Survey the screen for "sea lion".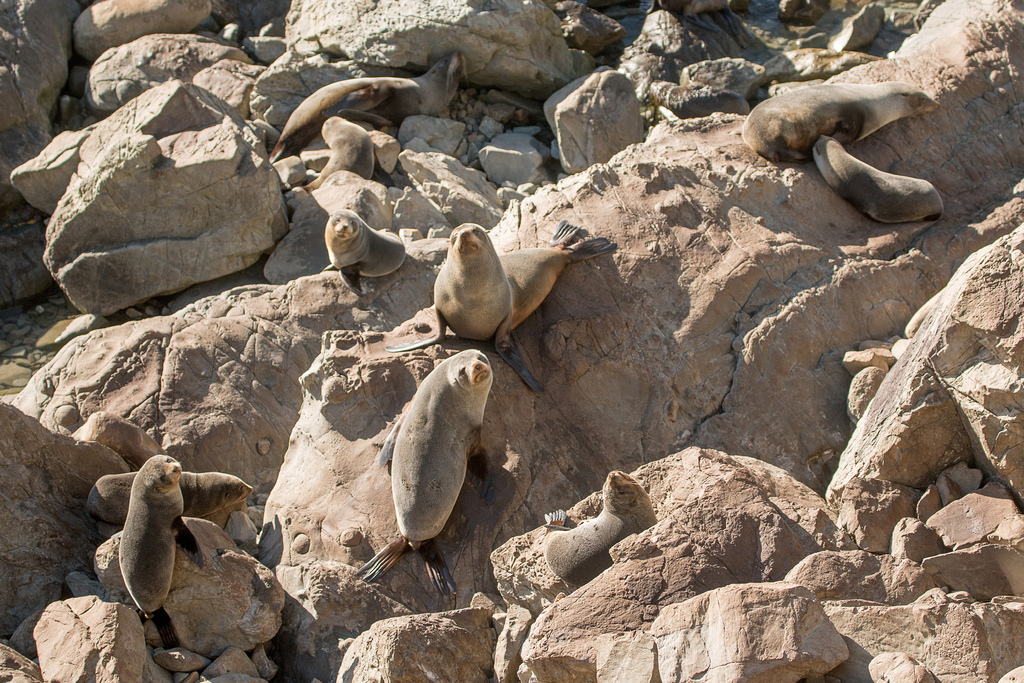
Survey found: crop(382, 215, 613, 390).
